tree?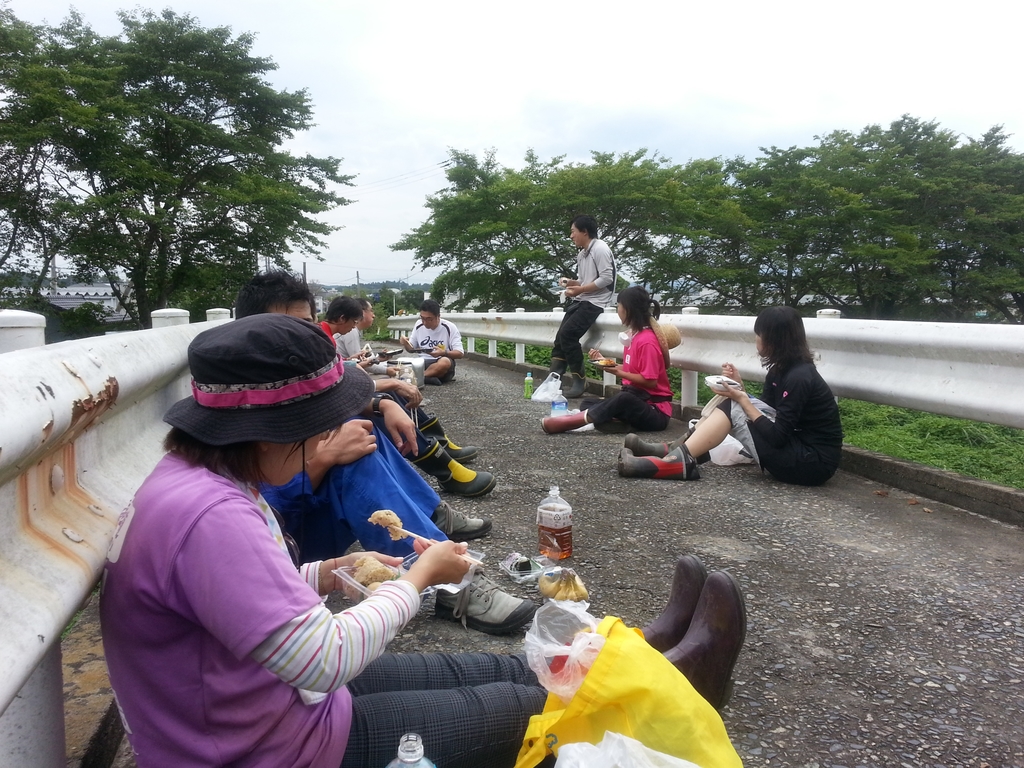
BBox(19, 22, 348, 340)
